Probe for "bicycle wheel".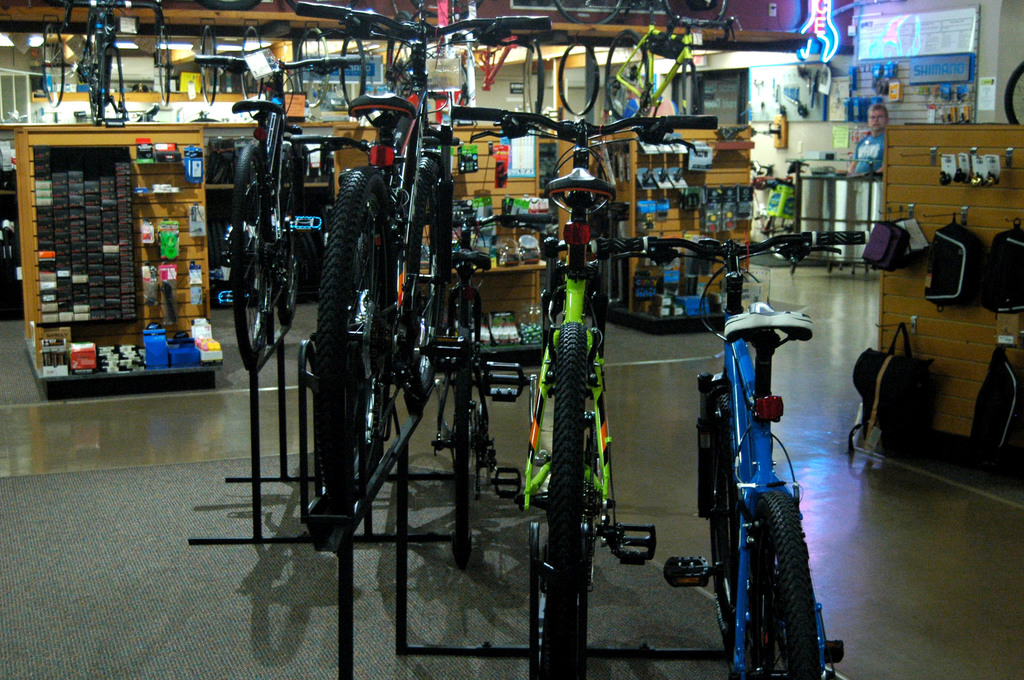
Probe result: [194, 23, 219, 107].
